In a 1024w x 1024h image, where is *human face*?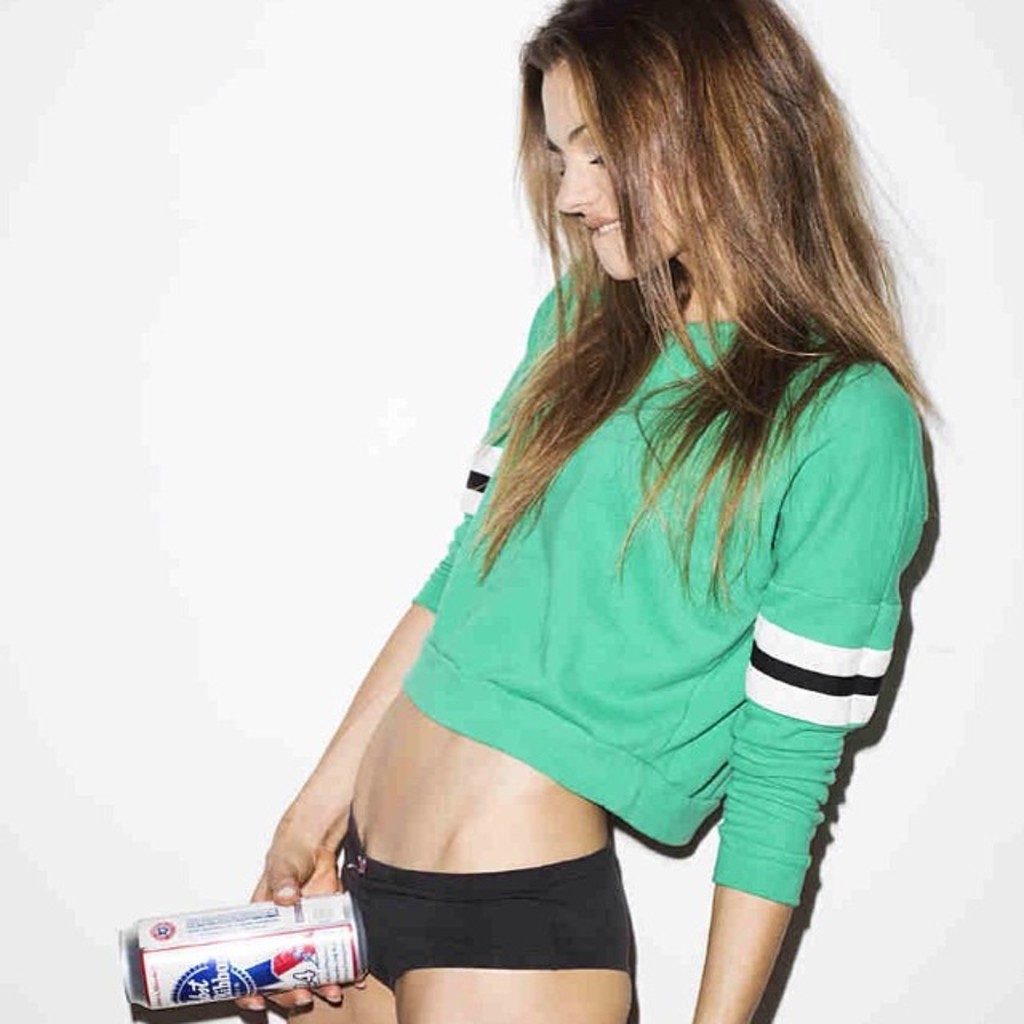
<box>549,61,702,293</box>.
